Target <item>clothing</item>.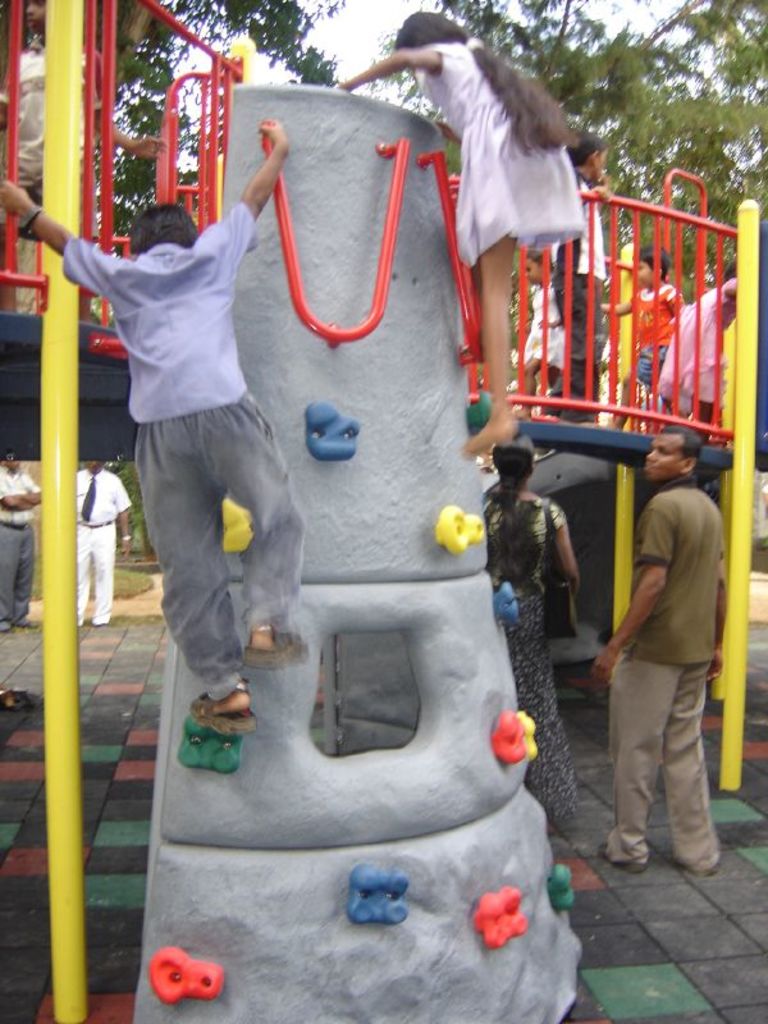
Target region: left=608, top=476, right=724, bottom=863.
